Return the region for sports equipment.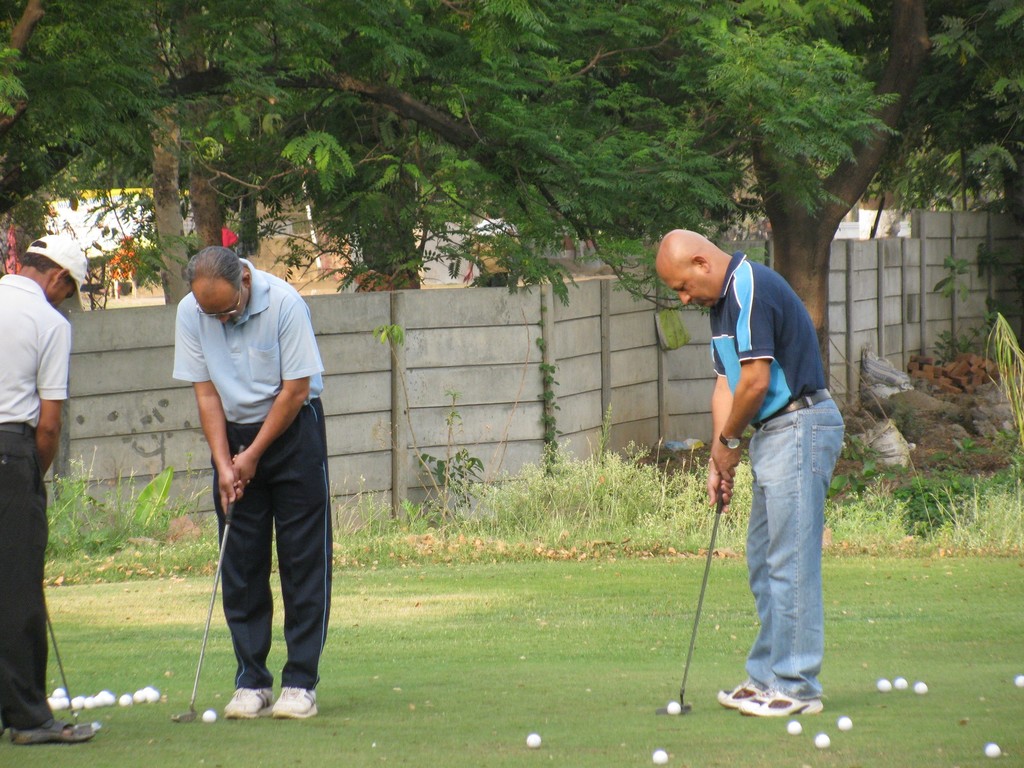
left=787, top=723, right=799, bottom=733.
